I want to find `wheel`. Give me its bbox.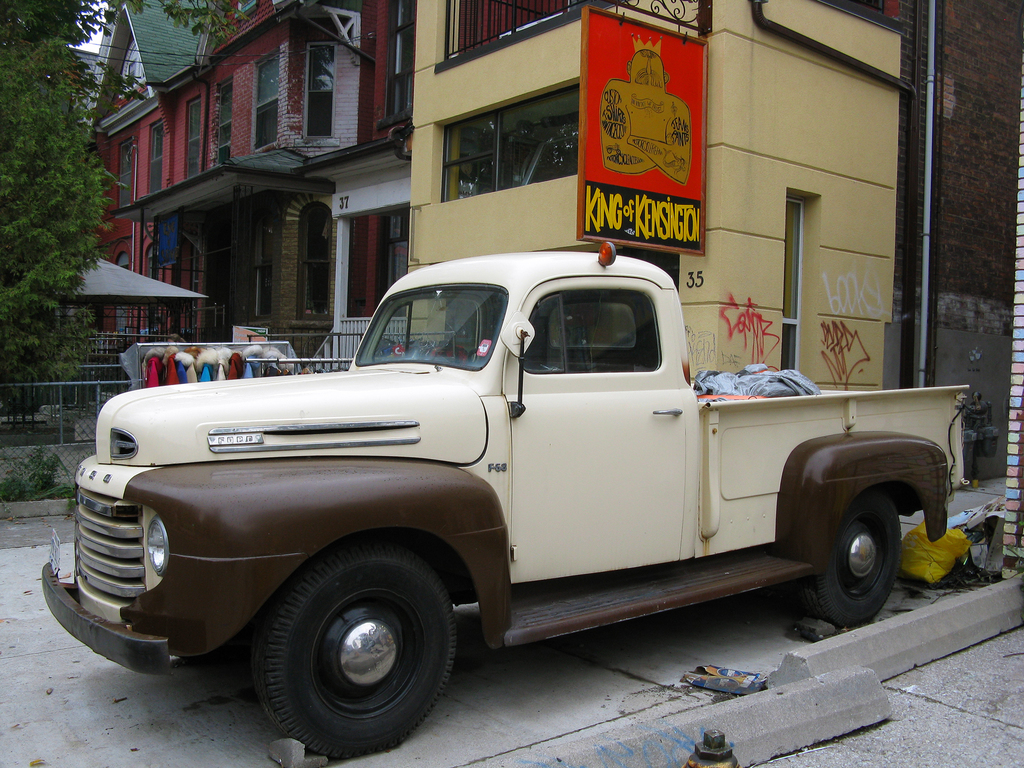
{"left": 797, "top": 484, "right": 906, "bottom": 638}.
